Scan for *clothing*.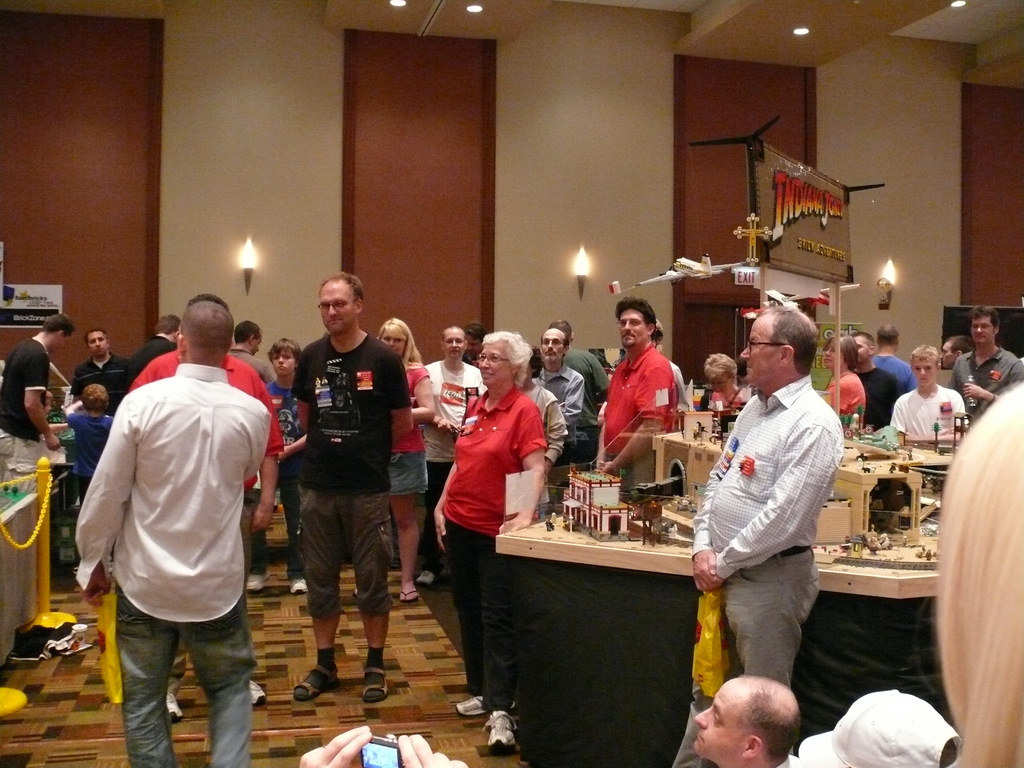
Scan result: BBox(829, 372, 867, 423).
